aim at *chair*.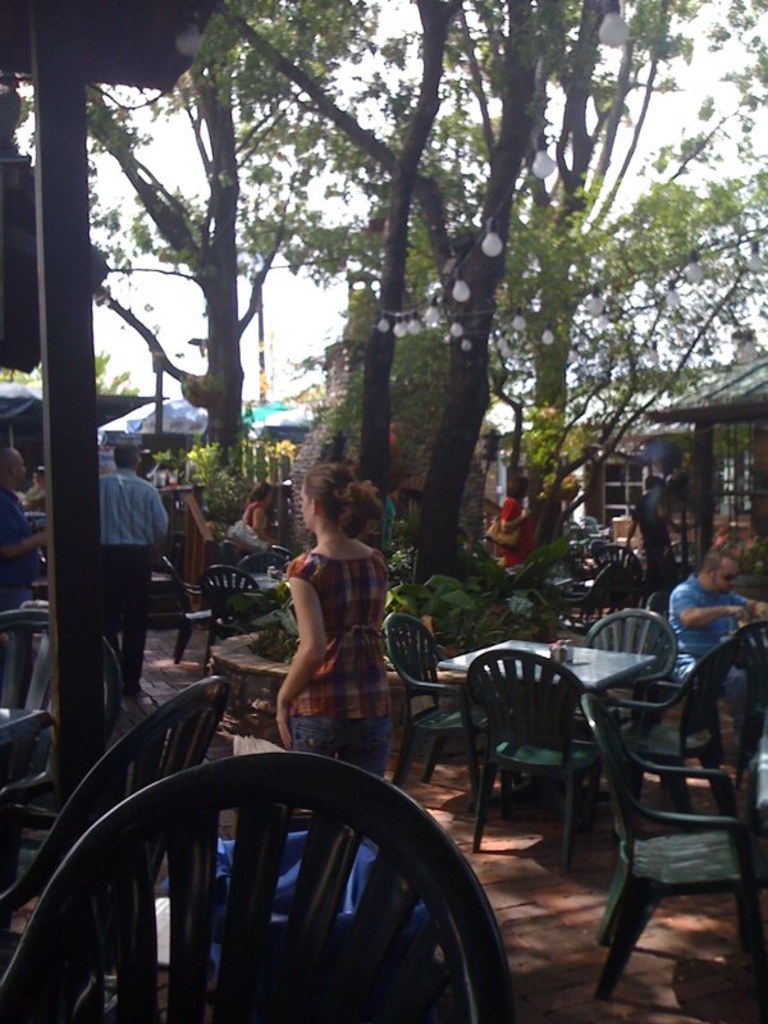
Aimed at (0,675,227,1000).
